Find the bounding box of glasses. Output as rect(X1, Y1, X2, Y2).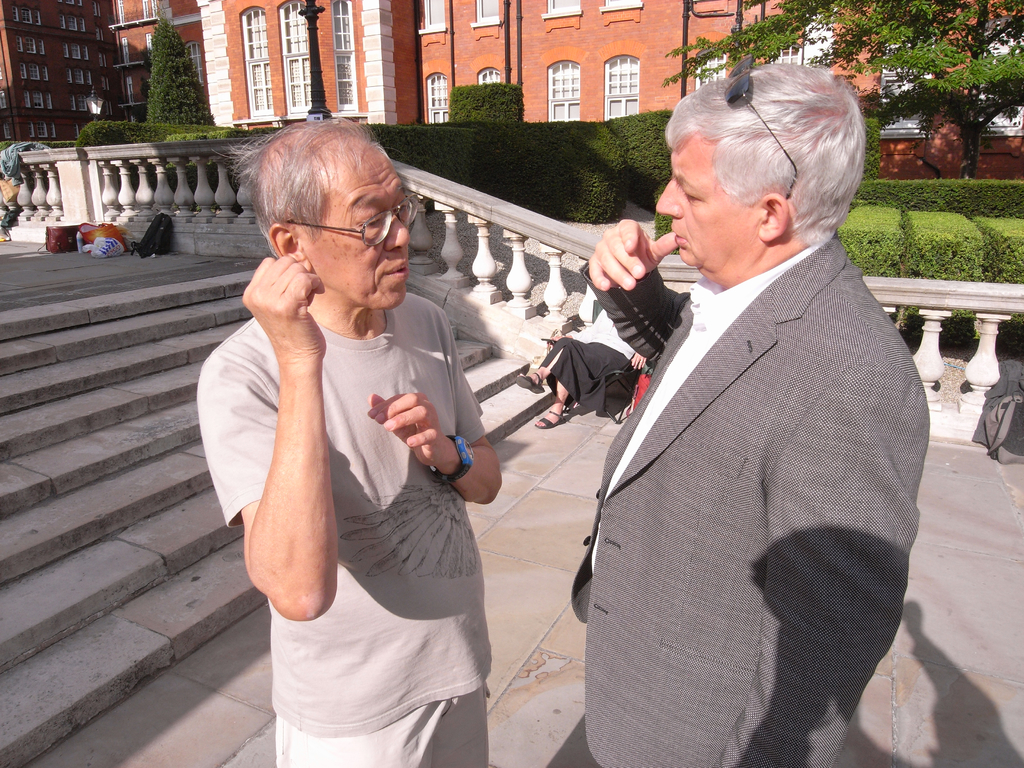
rect(279, 199, 419, 254).
